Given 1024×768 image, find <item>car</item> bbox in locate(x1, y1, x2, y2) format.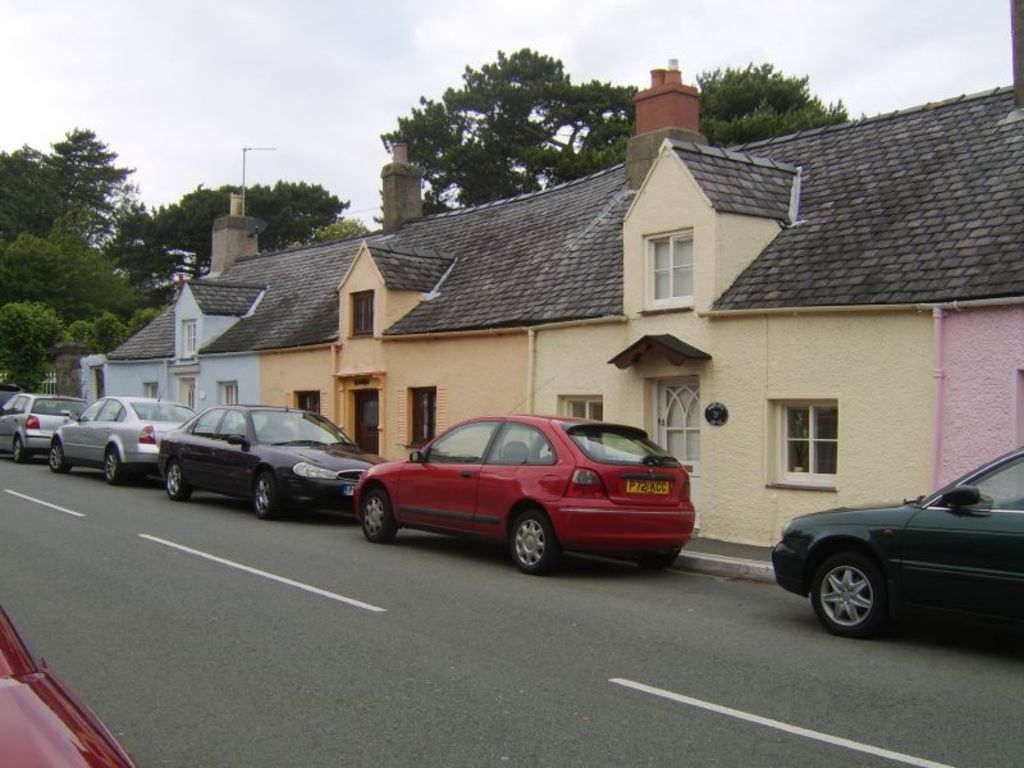
locate(45, 393, 205, 481).
